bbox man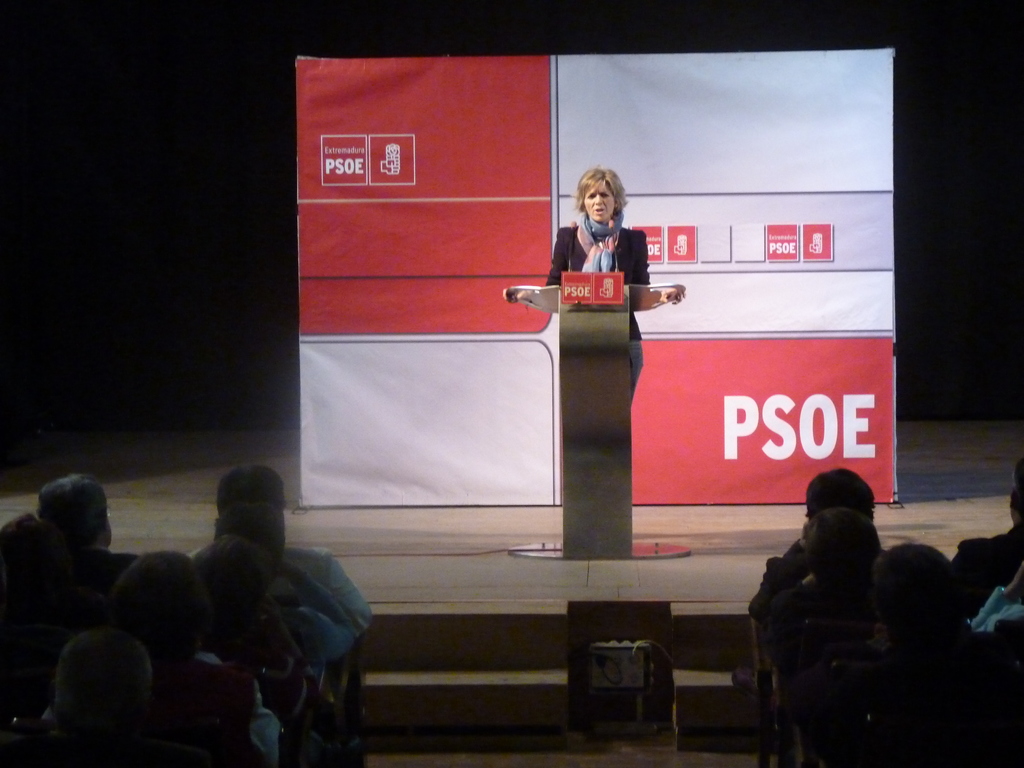
x1=34 y1=470 x2=143 y2=598
